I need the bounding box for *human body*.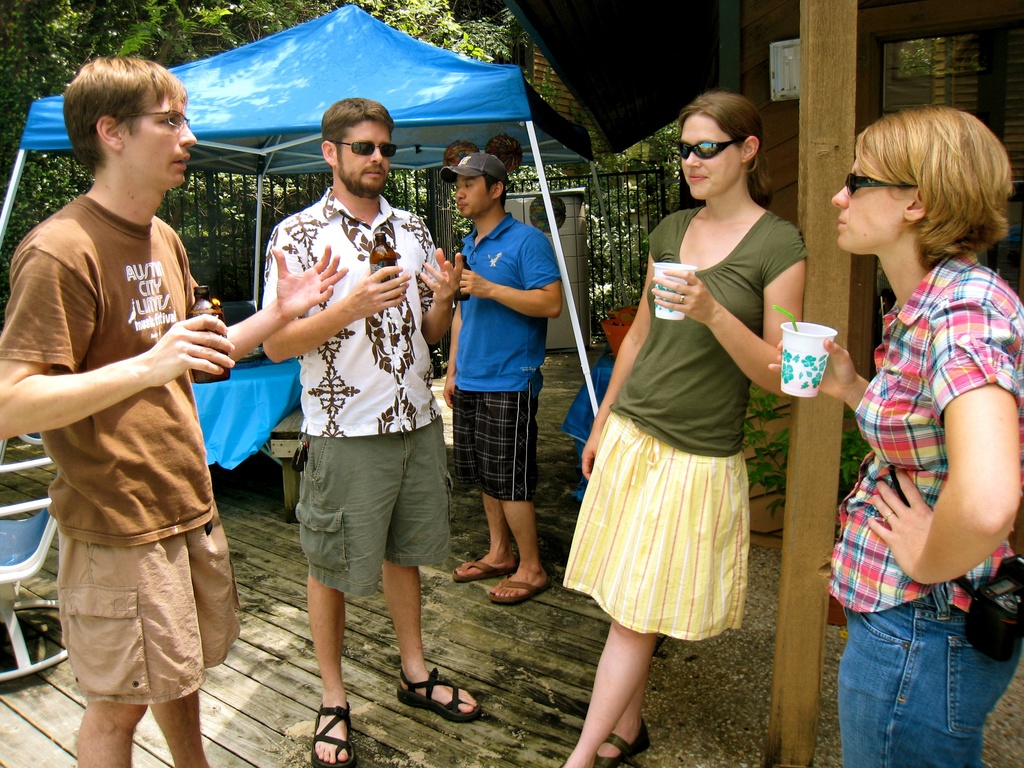
Here it is: x1=800, y1=248, x2=1022, y2=767.
